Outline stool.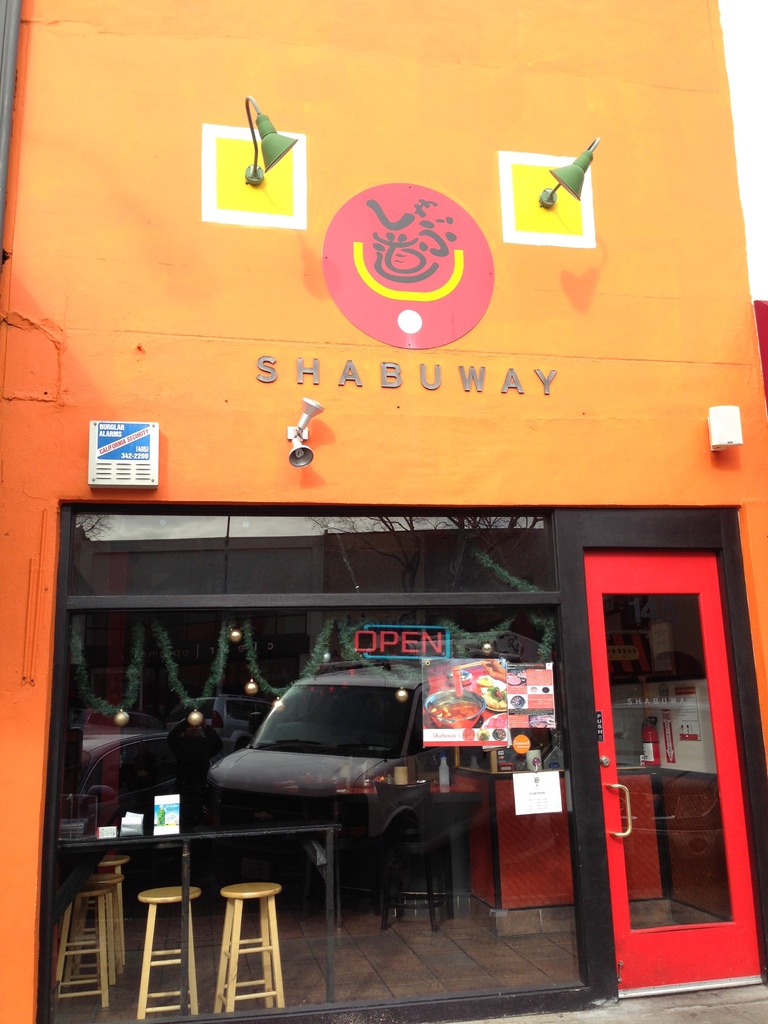
Outline: <box>51,889,114,1005</box>.
